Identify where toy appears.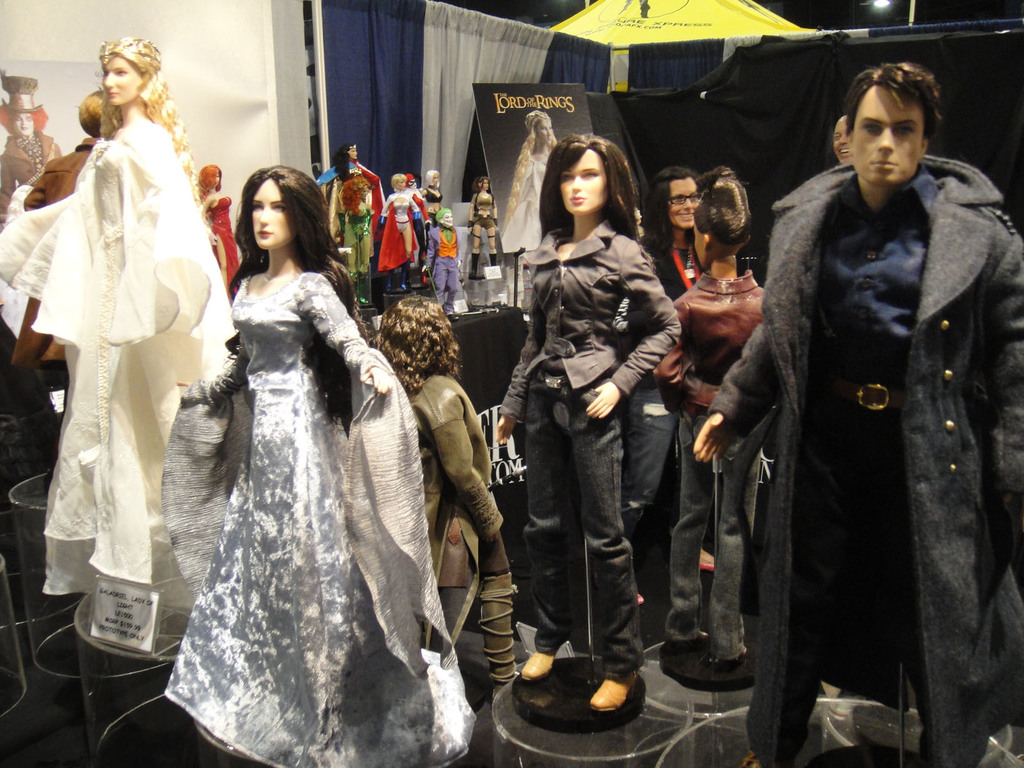
Appears at (left=495, top=131, right=682, bottom=714).
